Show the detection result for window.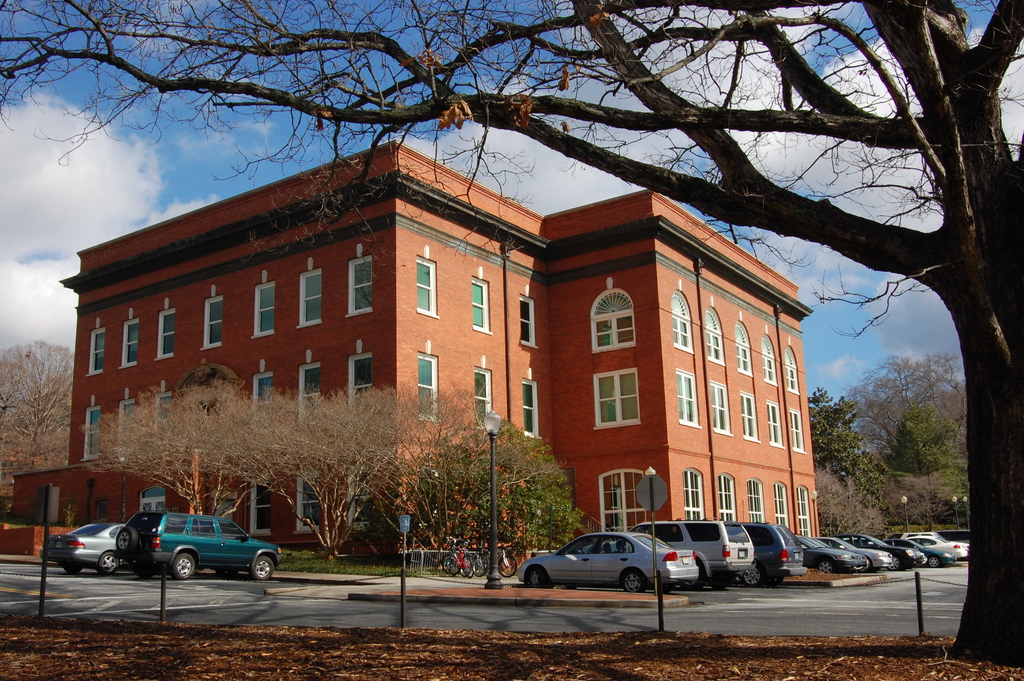
<region>788, 407, 805, 452</region>.
